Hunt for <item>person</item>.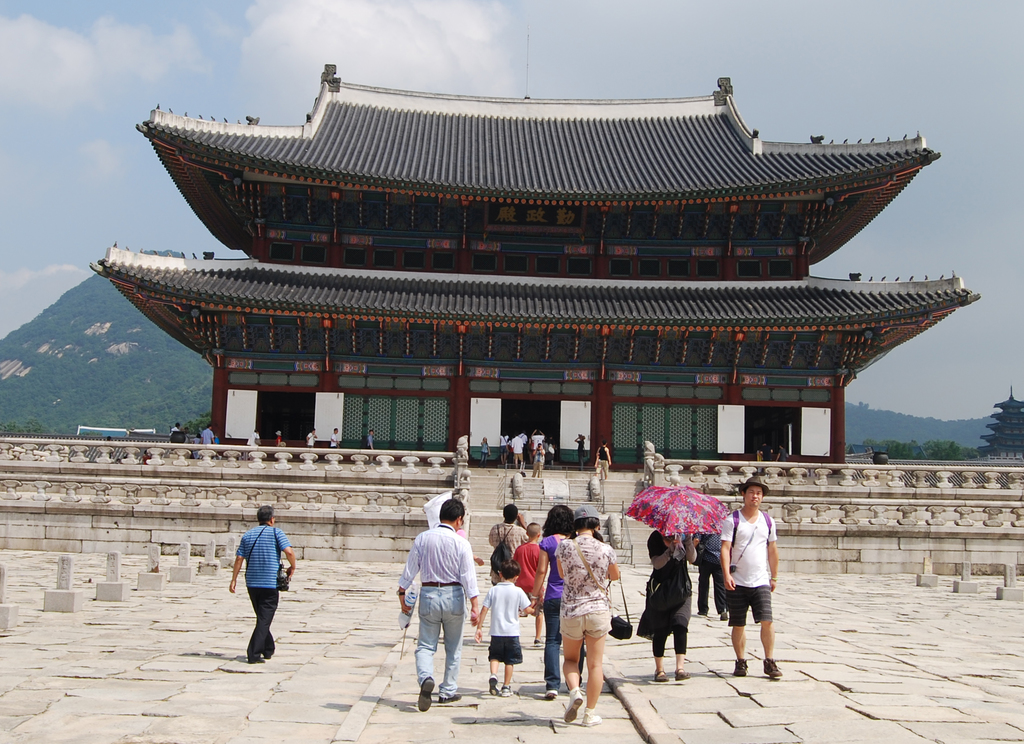
Hunted down at [left=328, top=424, right=340, bottom=450].
